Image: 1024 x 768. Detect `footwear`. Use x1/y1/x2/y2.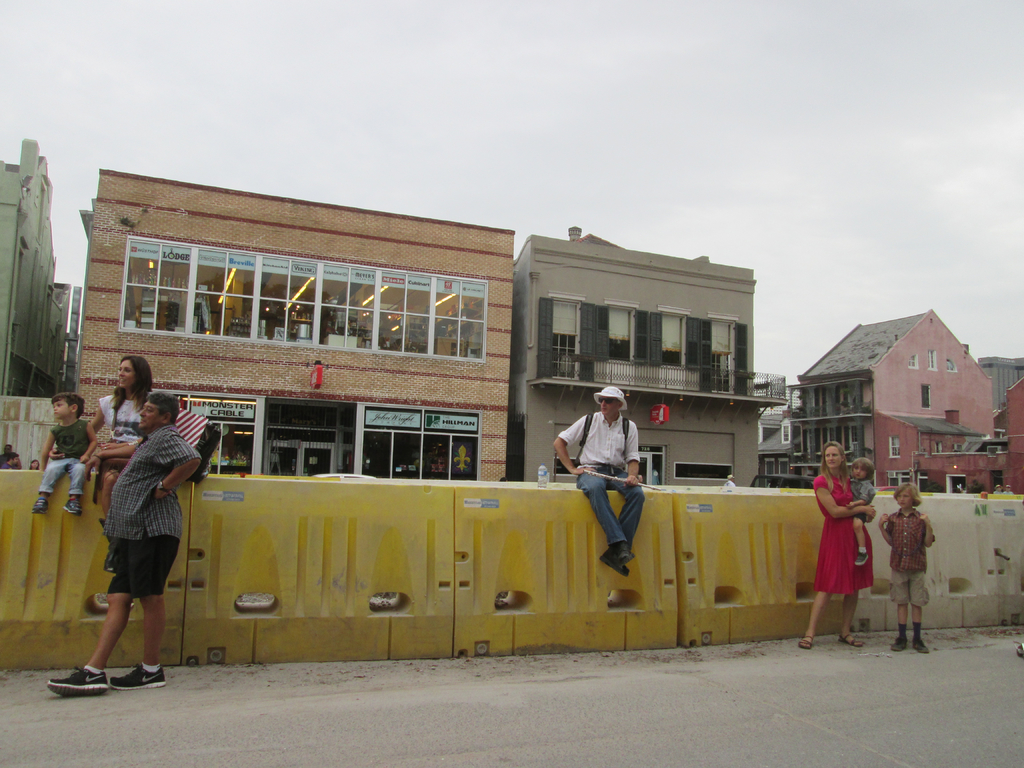
61/497/82/517.
